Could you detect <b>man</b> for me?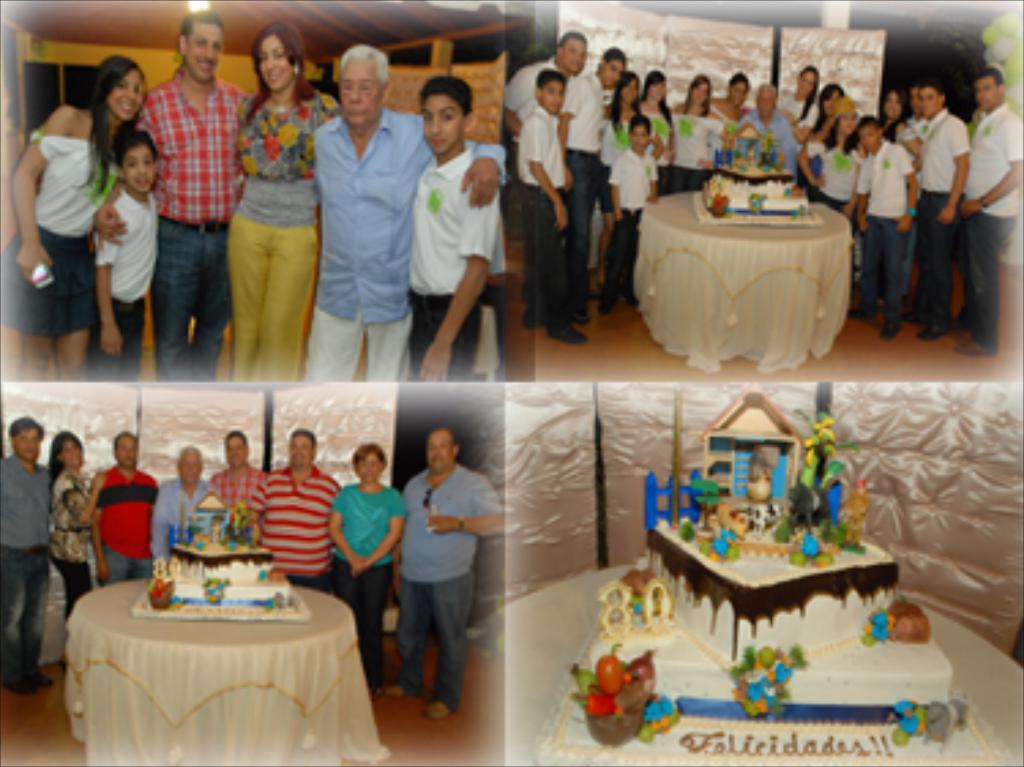
Detection result: (left=309, top=44, right=500, bottom=371).
